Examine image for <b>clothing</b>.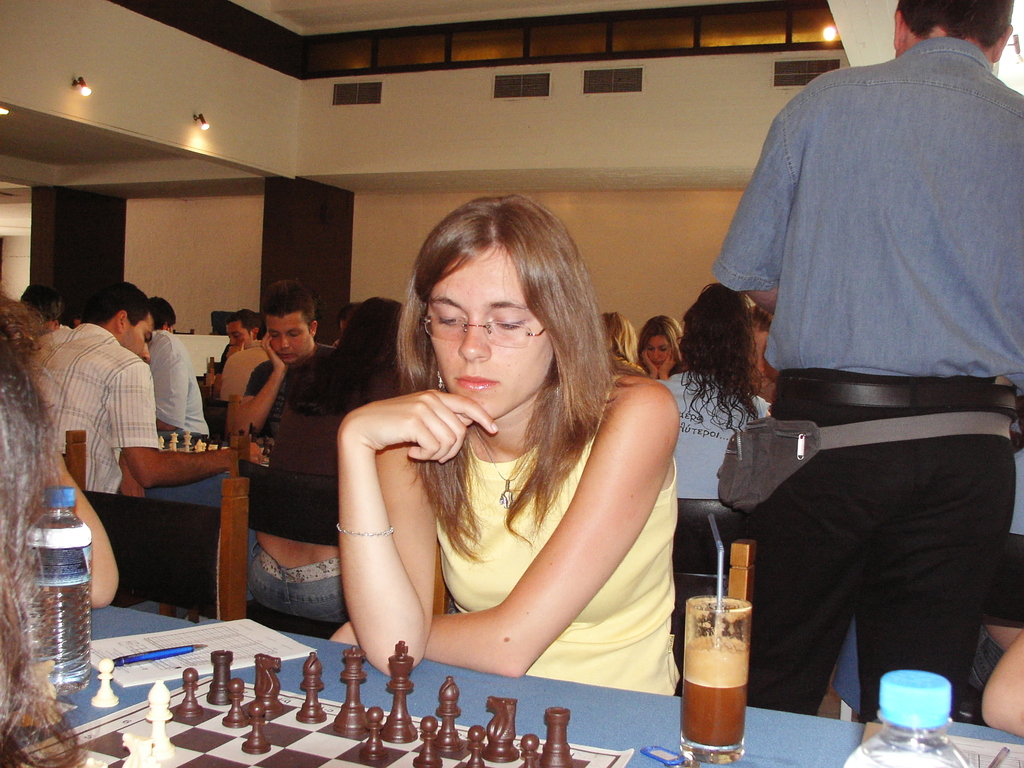
Examination result: crop(715, 33, 1023, 715).
